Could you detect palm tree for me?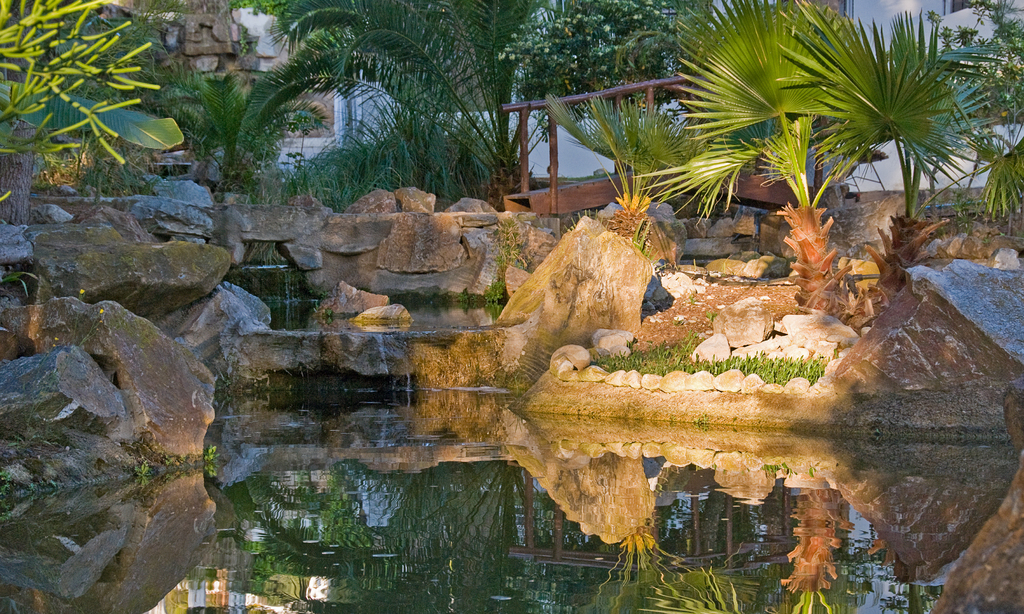
Detection result: locate(650, 47, 981, 270).
